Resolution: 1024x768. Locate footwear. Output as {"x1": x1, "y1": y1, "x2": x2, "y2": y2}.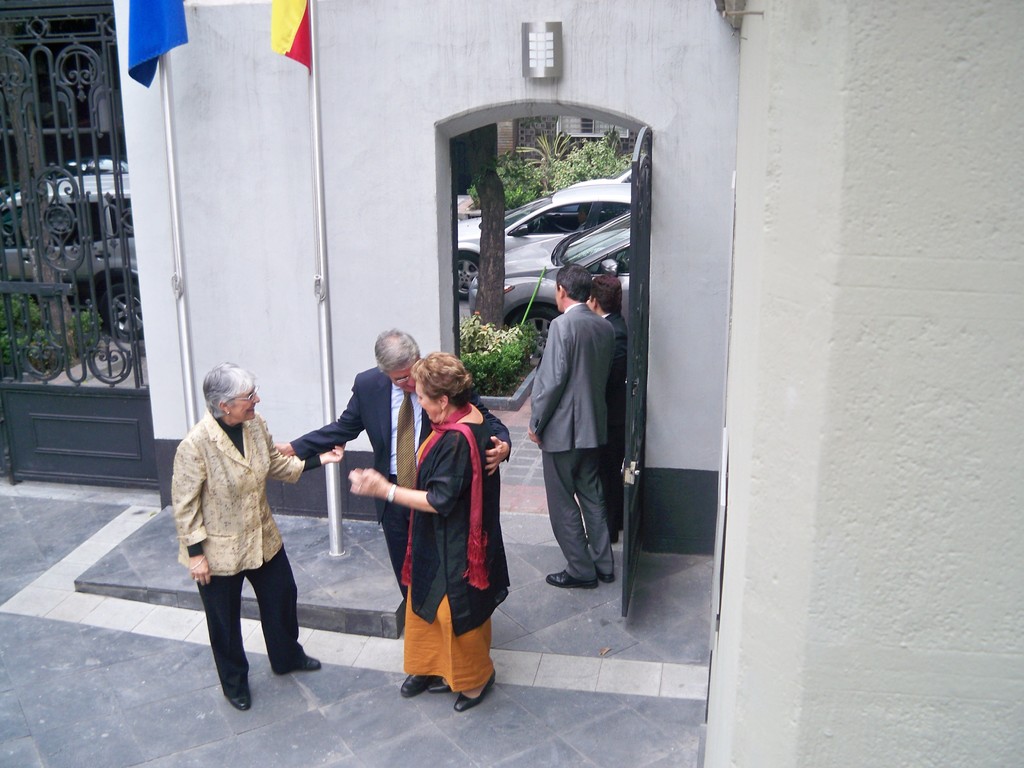
{"x1": 232, "y1": 694, "x2": 250, "y2": 709}.
